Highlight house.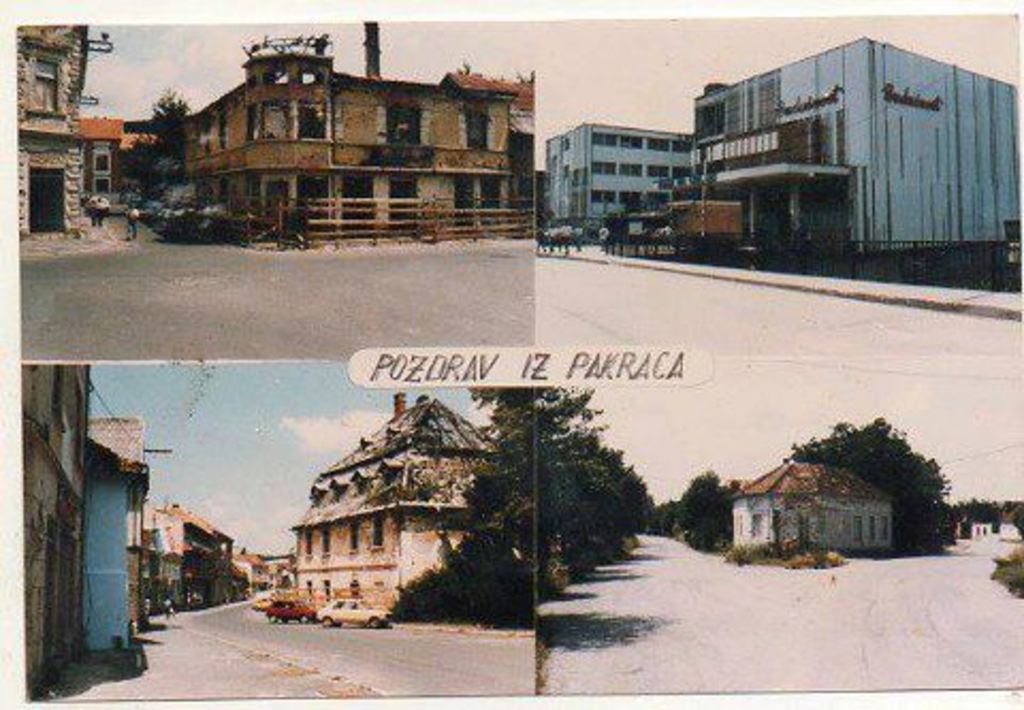
Highlighted region: (x1=723, y1=450, x2=894, y2=578).
